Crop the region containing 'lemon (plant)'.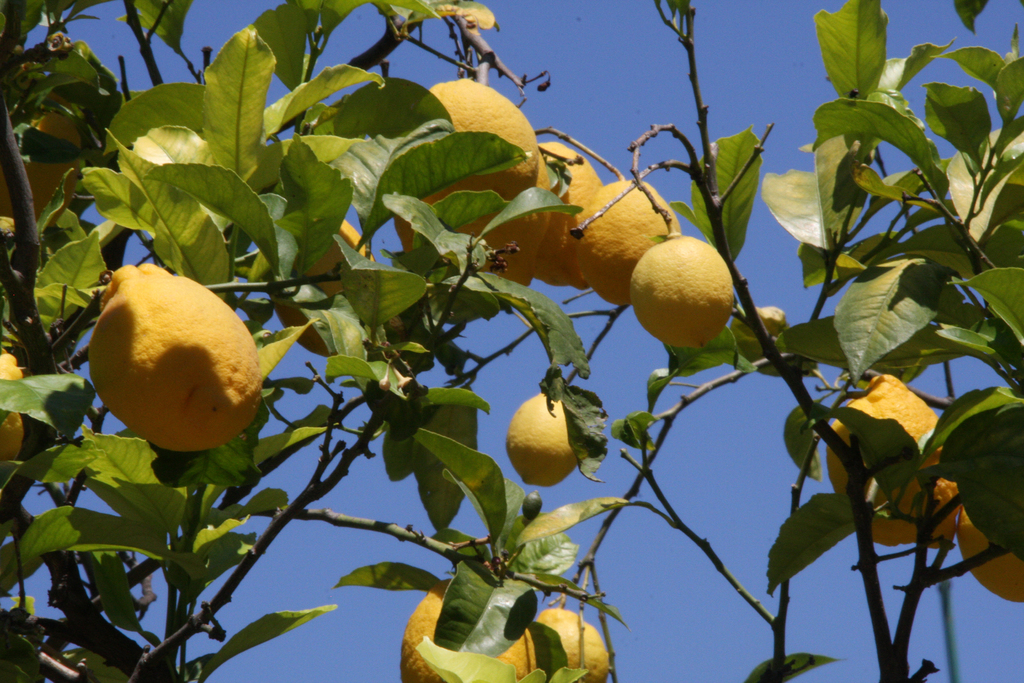
Crop region: bbox=[579, 179, 682, 305].
